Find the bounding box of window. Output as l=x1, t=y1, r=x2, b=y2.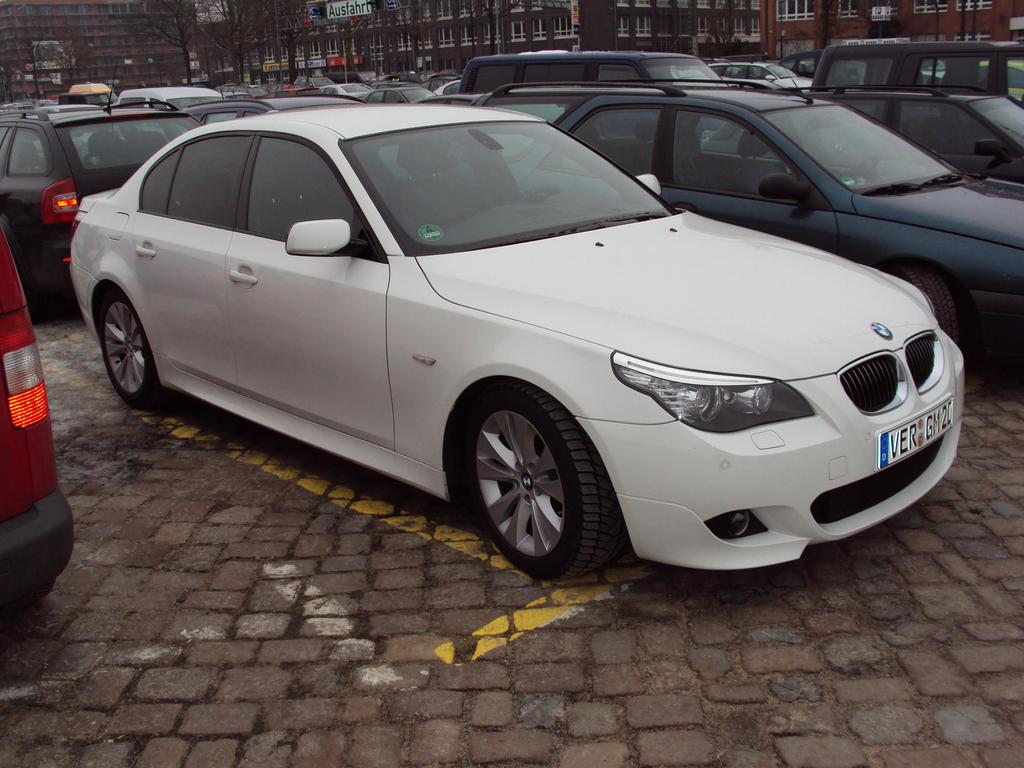
l=554, t=17, r=572, b=42.
